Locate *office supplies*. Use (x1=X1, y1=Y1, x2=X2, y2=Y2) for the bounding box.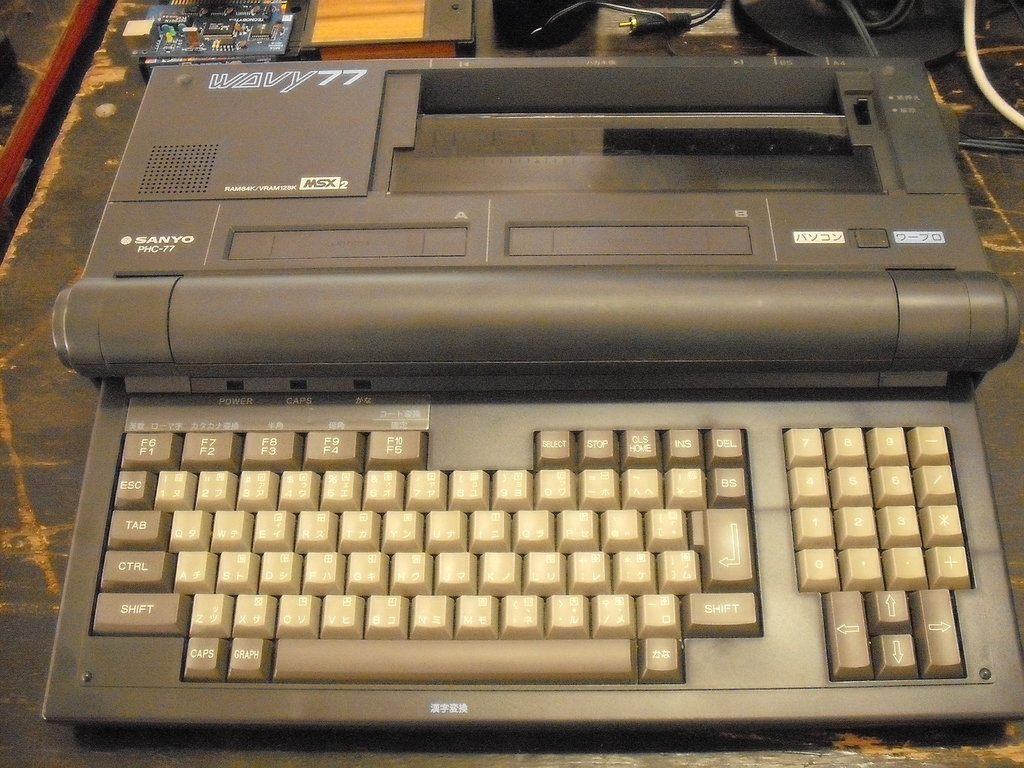
(x1=724, y1=0, x2=915, y2=53).
